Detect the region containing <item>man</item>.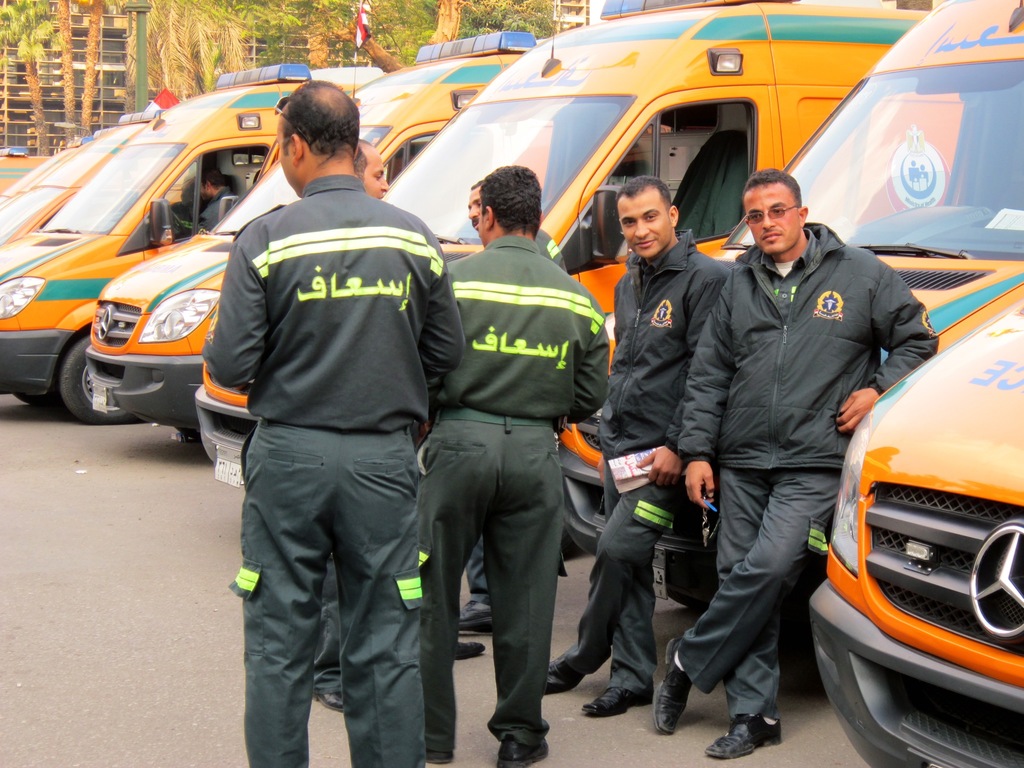
rect(195, 166, 235, 245).
